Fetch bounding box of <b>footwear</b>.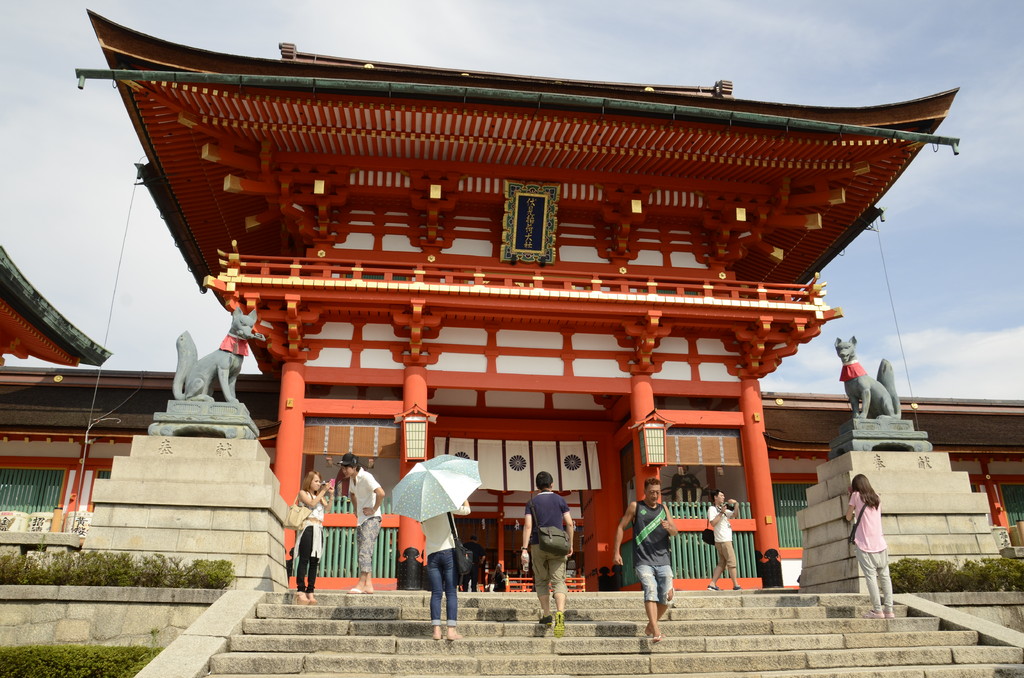
Bbox: BBox(294, 590, 310, 607).
